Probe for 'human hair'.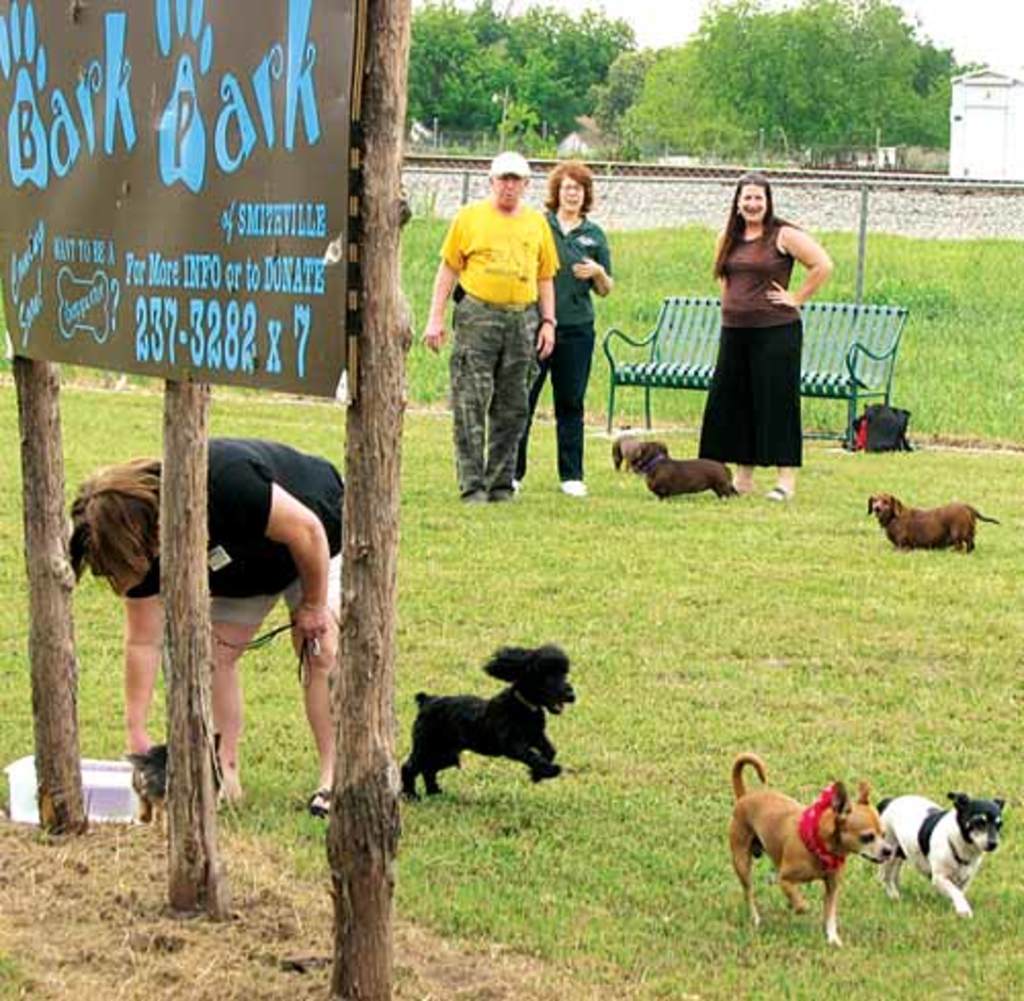
Probe result: {"left": 545, "top": 158, "right": 594, "bottom": 217}.
